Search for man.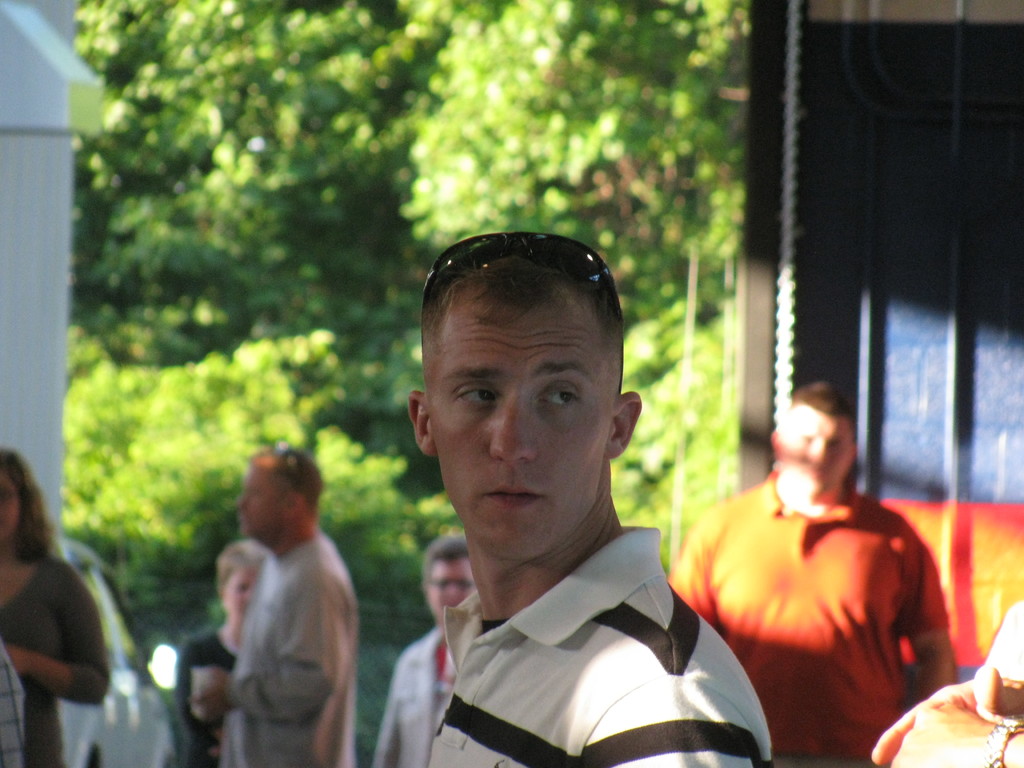
Found at [189,445,359,767].
